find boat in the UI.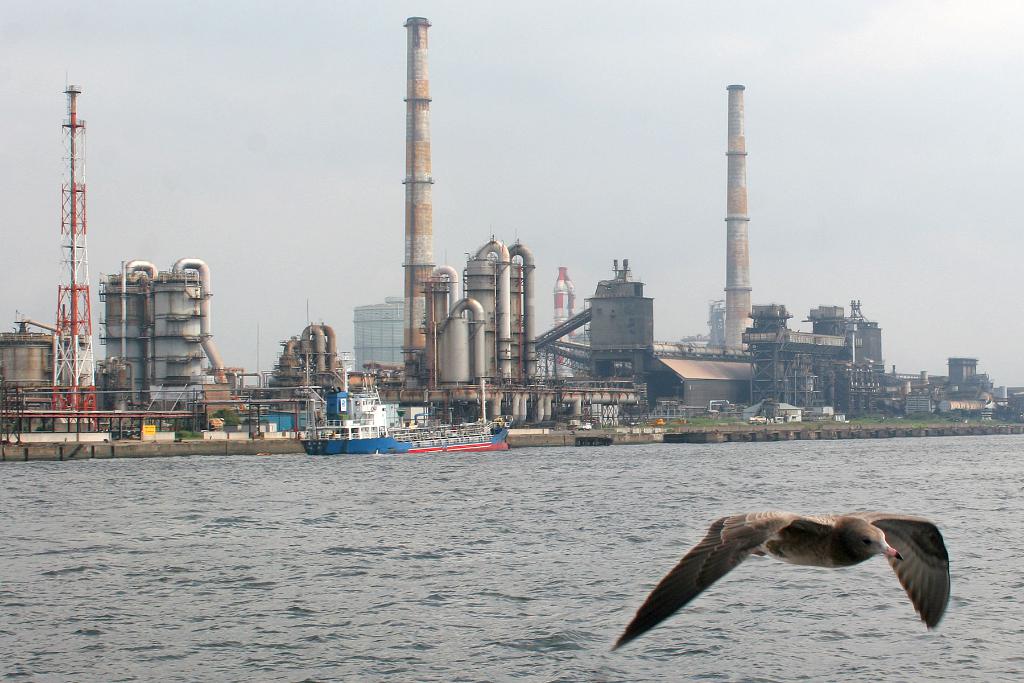
UI element at [264, 404, 563, 467].
